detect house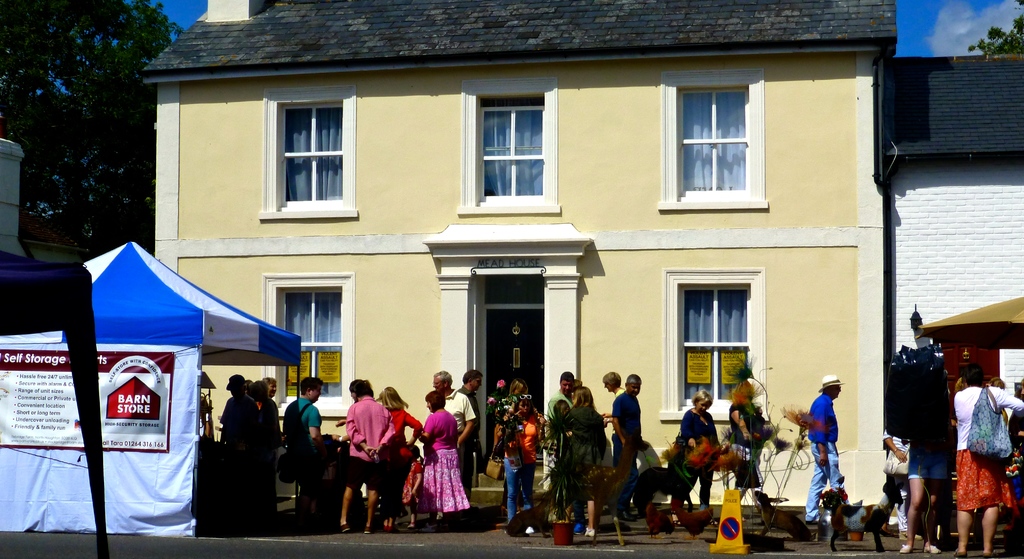
detection(145, 0, 908, 558)
